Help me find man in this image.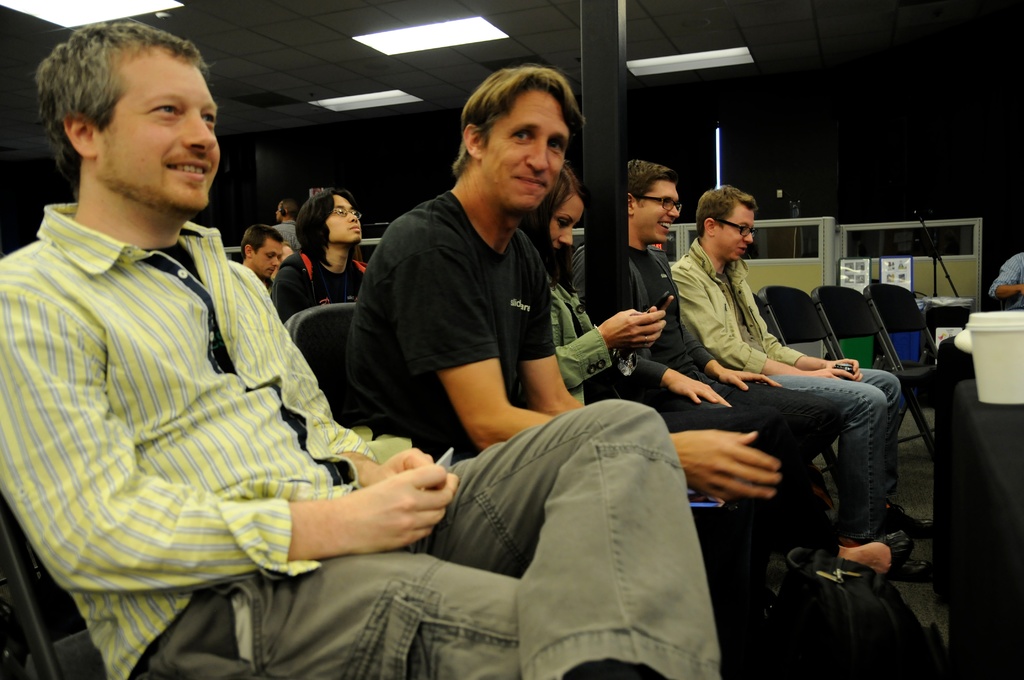
Found it: 270,202,303,248.
